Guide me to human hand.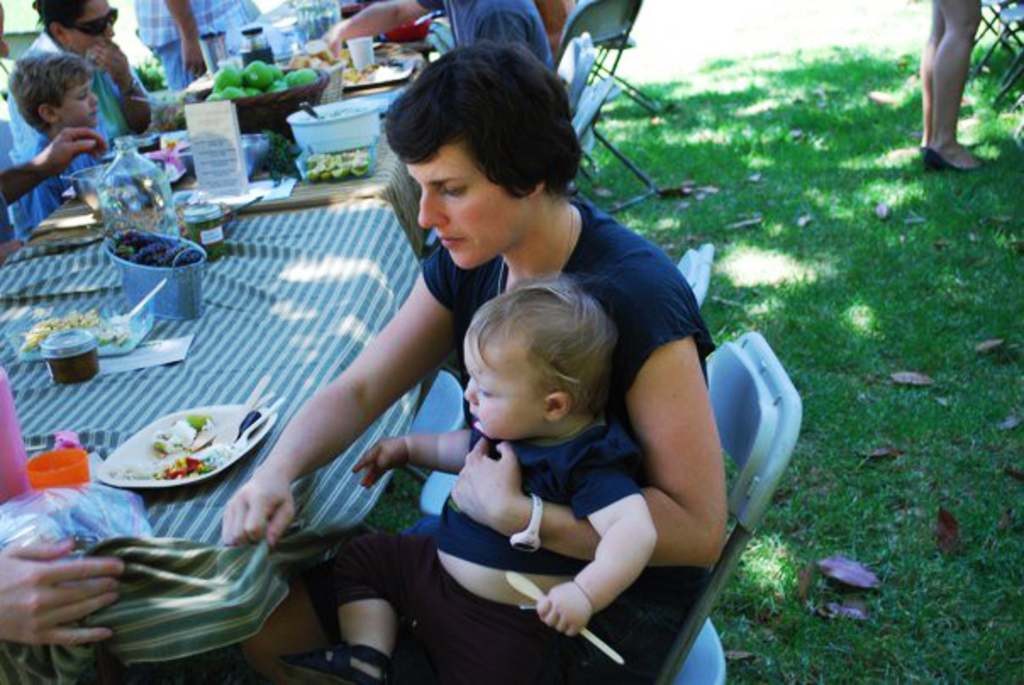
Guidance: select_region(0, 532, 125, 648).
